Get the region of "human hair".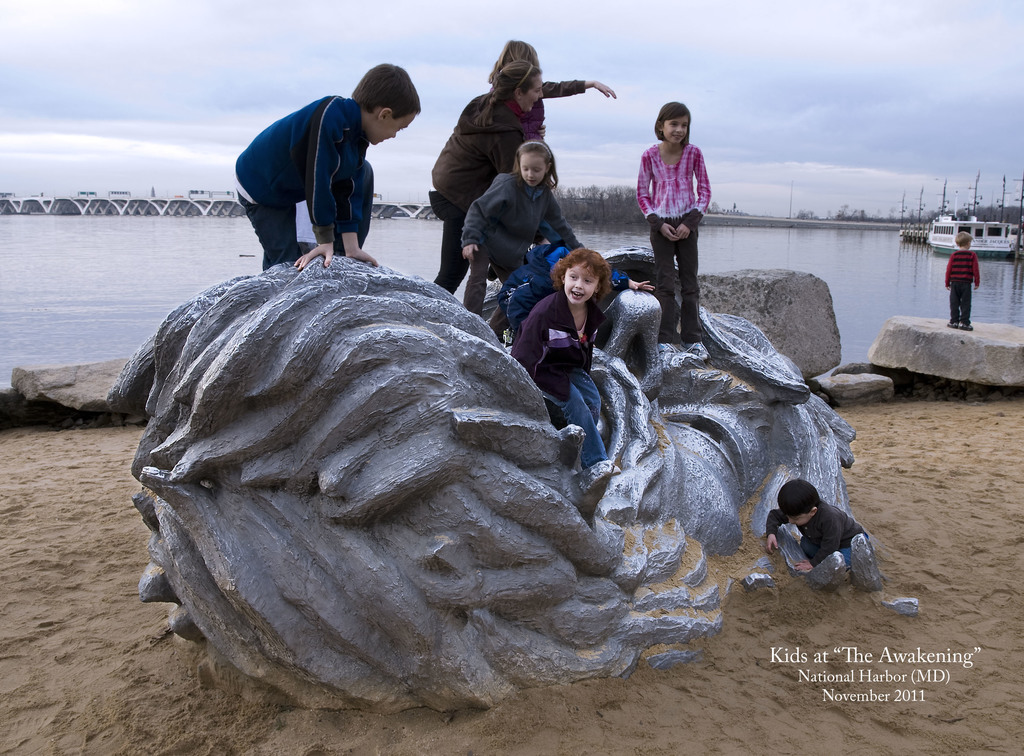
[x1=511, y1=138, x2=559, y2=191].
